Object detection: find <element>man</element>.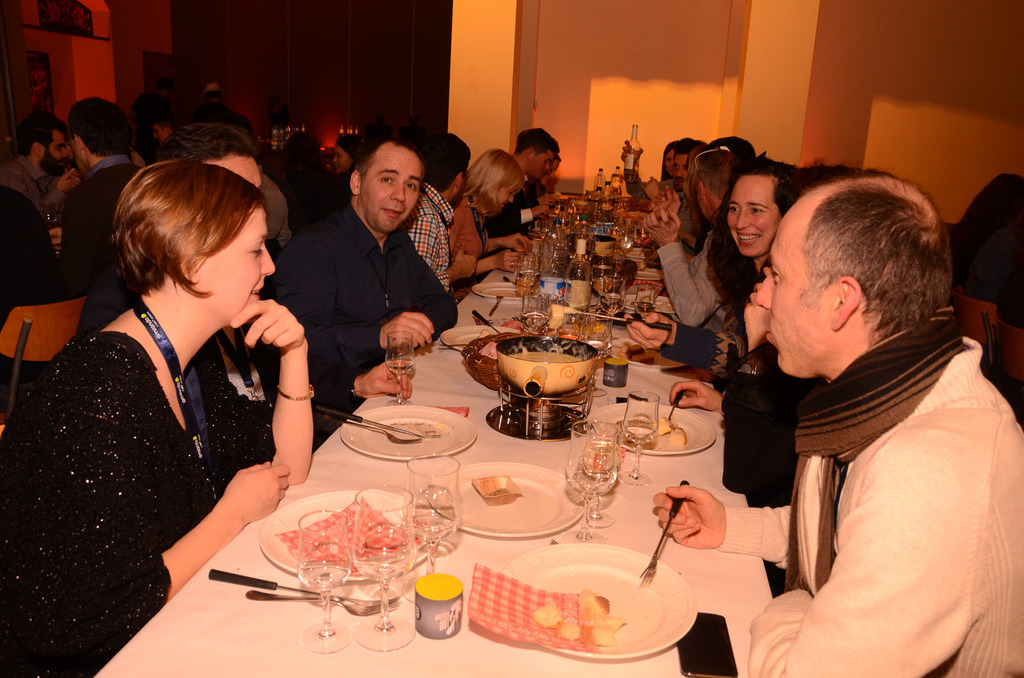
712 155 1020 647.
